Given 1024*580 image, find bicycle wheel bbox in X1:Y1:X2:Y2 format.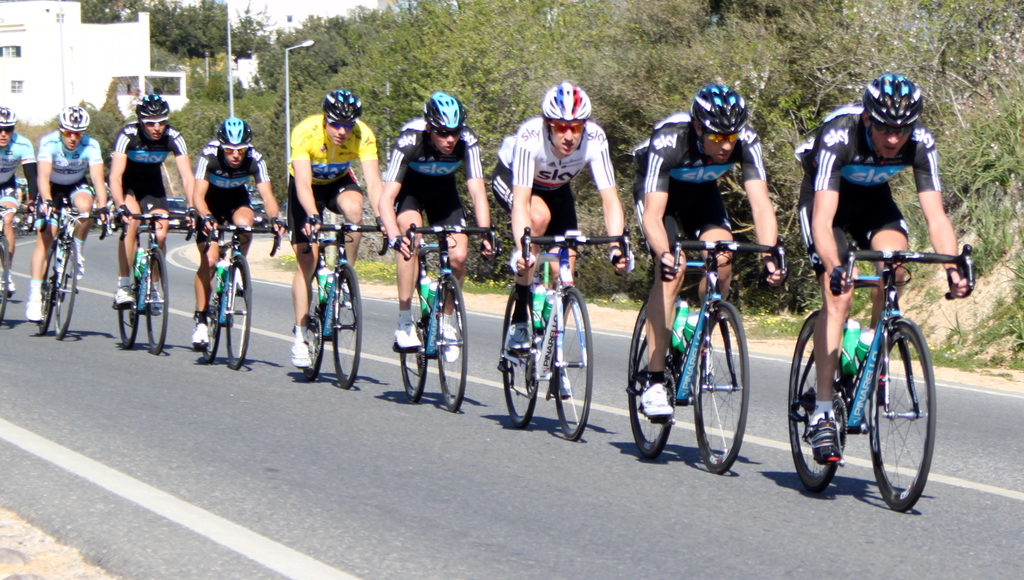
492:286:543:452.
